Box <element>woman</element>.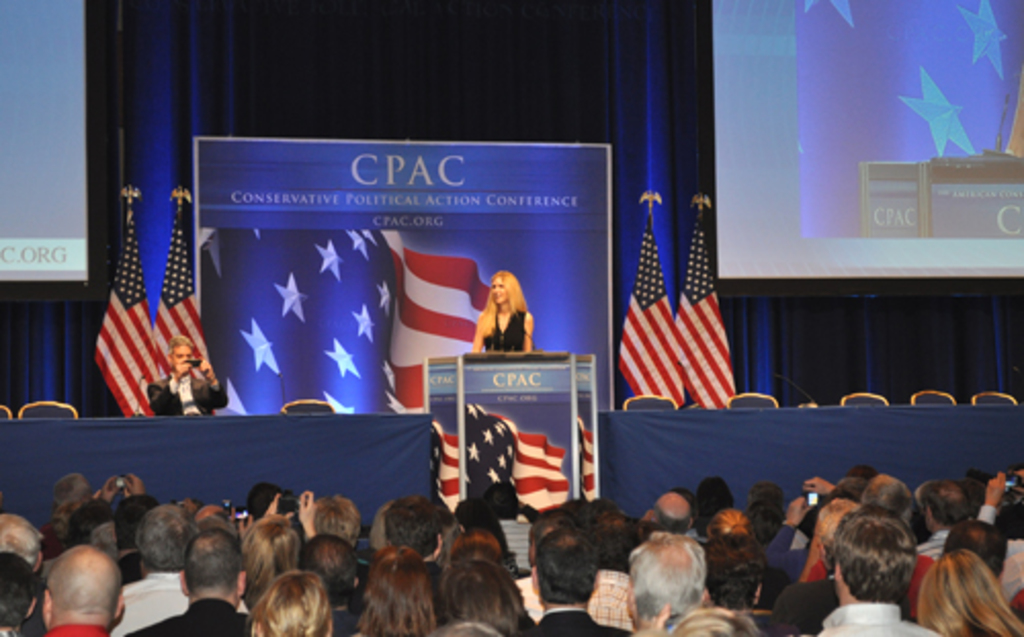
(x1=252, y1=565, x2=338, y2=635).
